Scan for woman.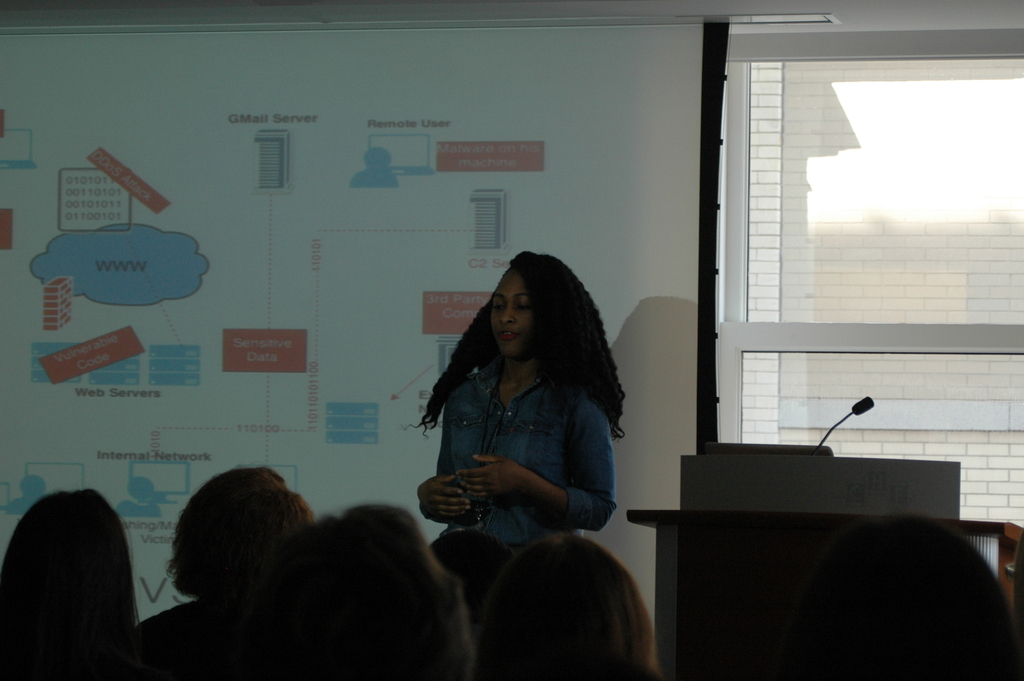
Scan result: [433, 527, 516, 595].
